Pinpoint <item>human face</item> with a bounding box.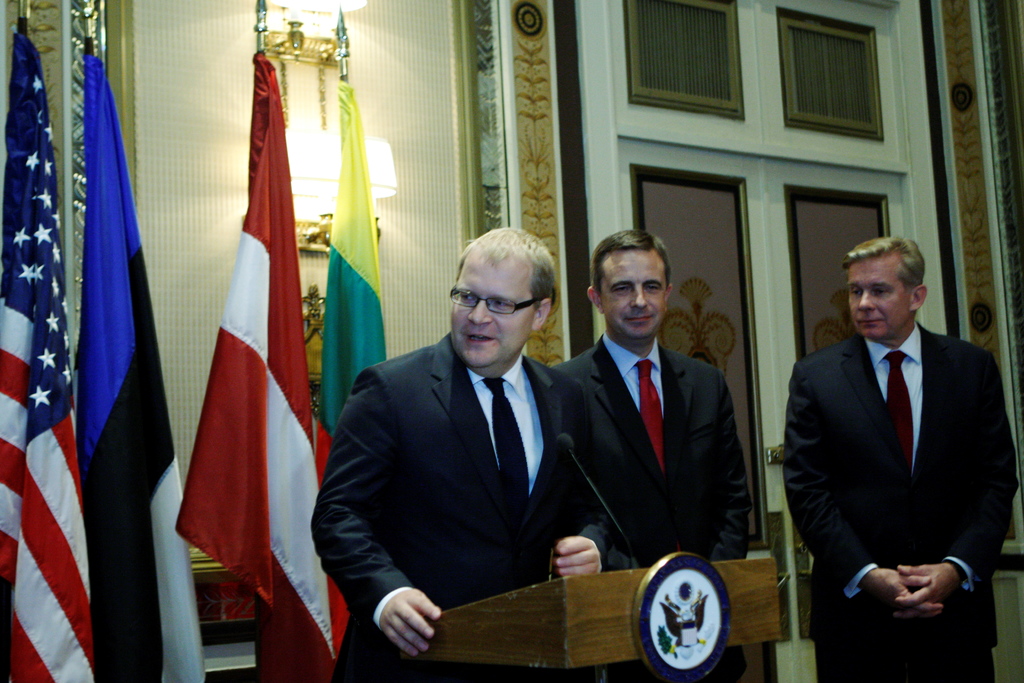
451,245,534,369.
